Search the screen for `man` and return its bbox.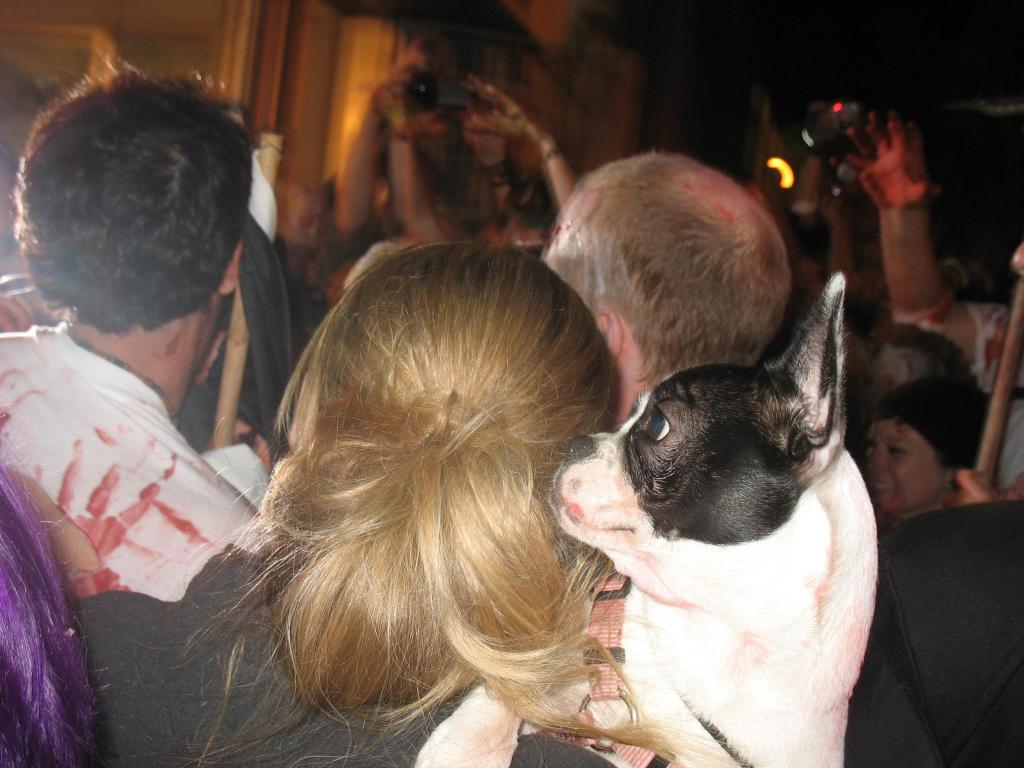
Found: pyautogui.locateOnScreen(534, 153, 790, 427).
